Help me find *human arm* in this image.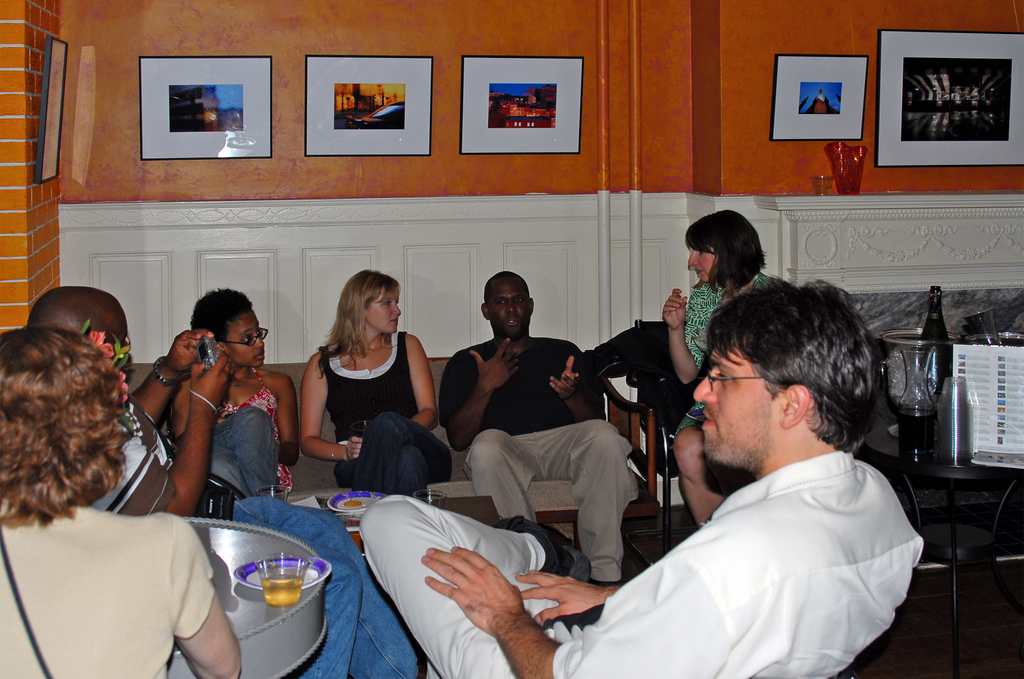
Found it: (left=171, top=515, right=252, bottom=678).
